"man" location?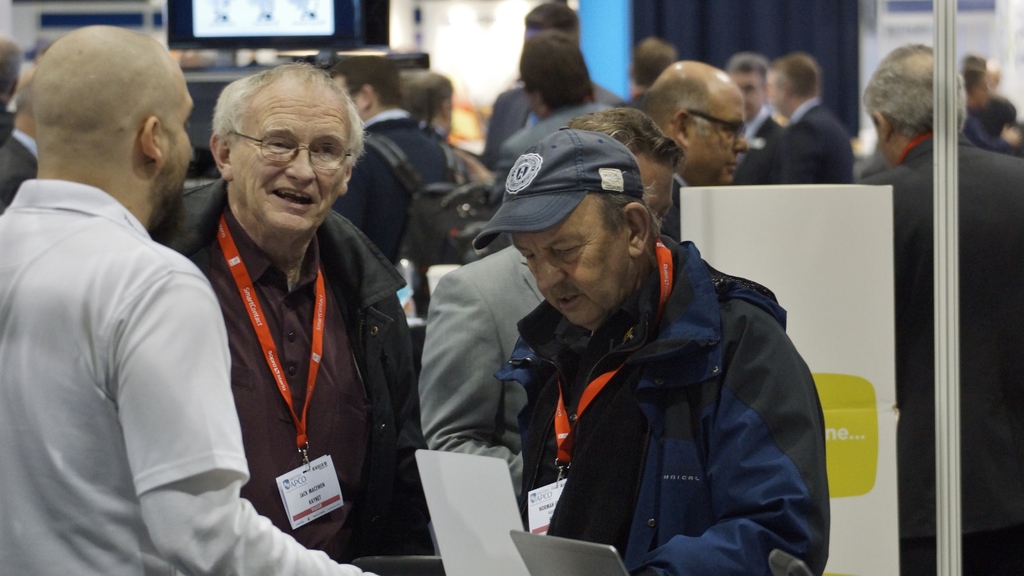
bbox=(0, 35, 21, 145)
